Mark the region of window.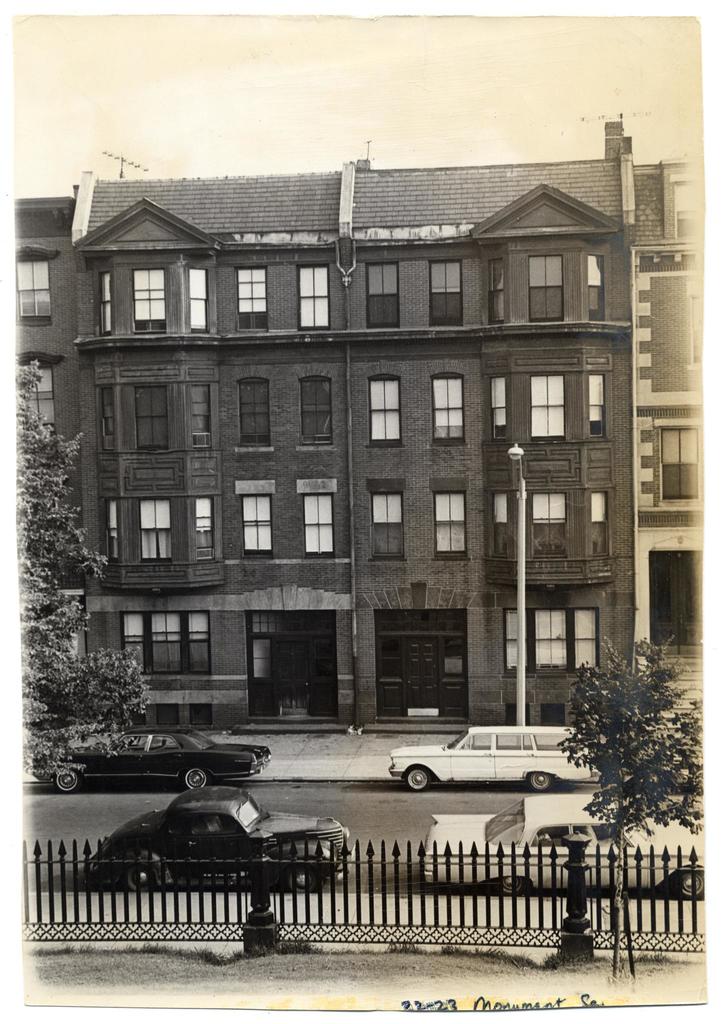
Region: (left=658, top=426, right=700, bottom=504).
